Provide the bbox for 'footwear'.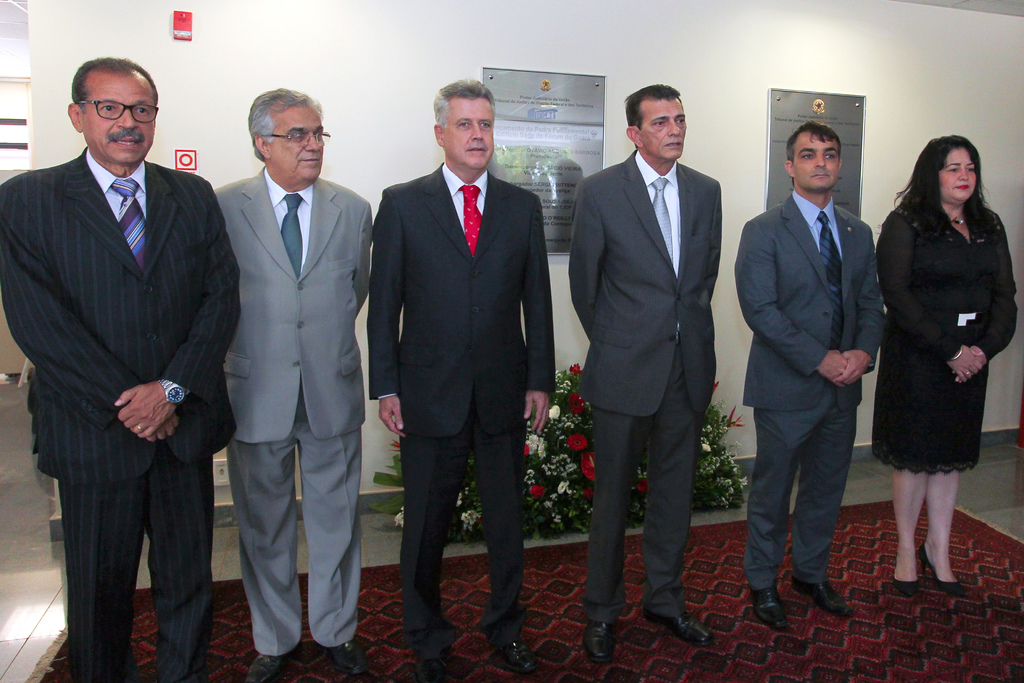
<bbox>243, 644, 301, 682</bbox>.
